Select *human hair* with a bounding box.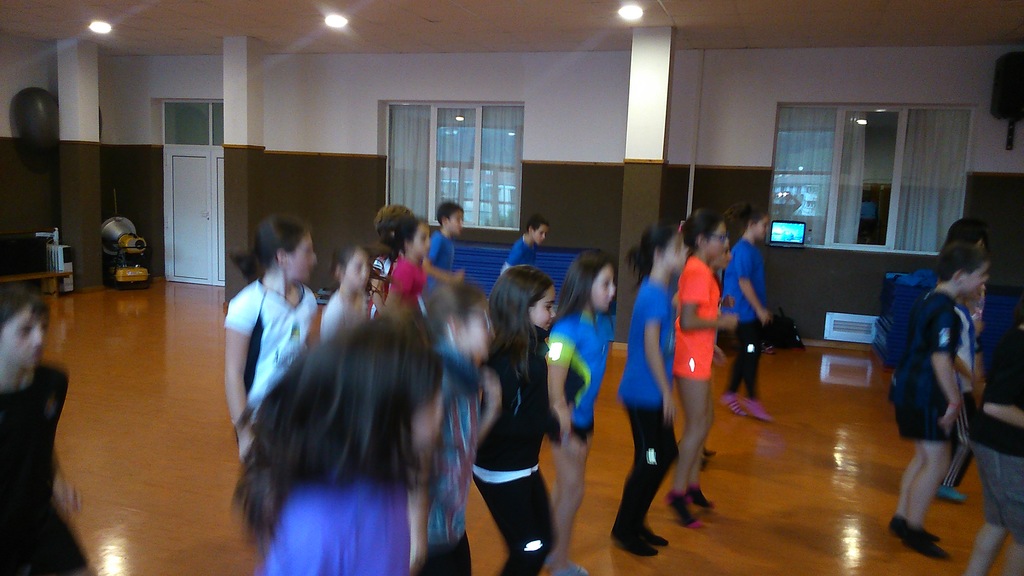
(680,208,723,255).
